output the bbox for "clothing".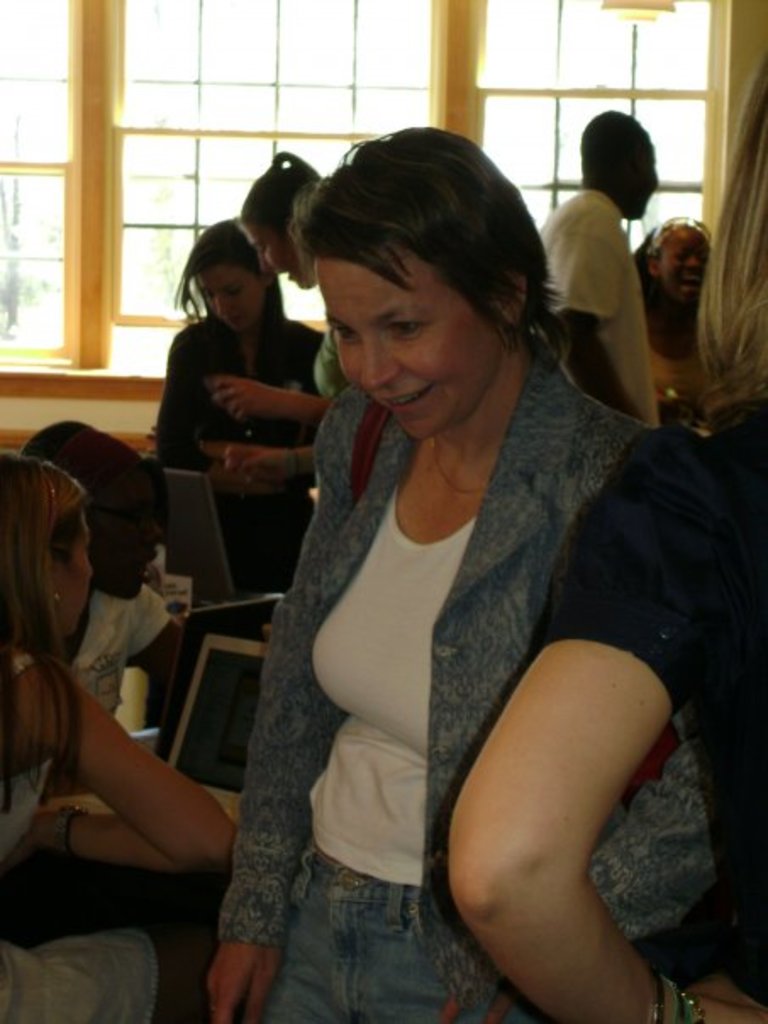
region(532, 181, 659, 417).
